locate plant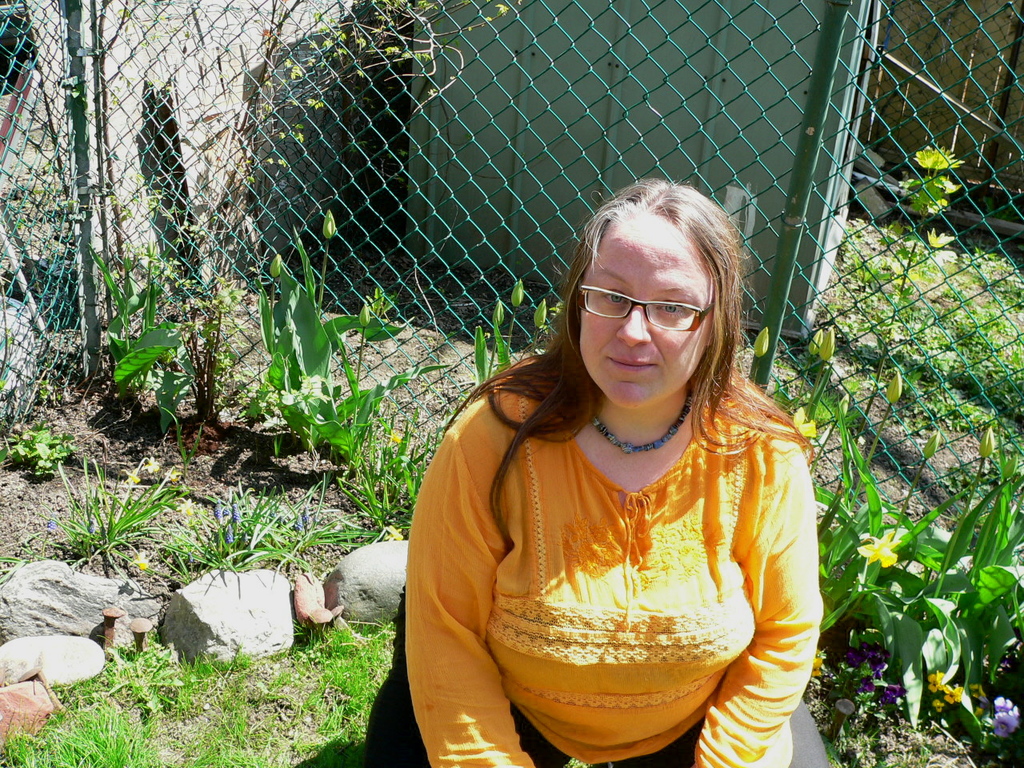
bbox=(262, 214, 421, 454)
